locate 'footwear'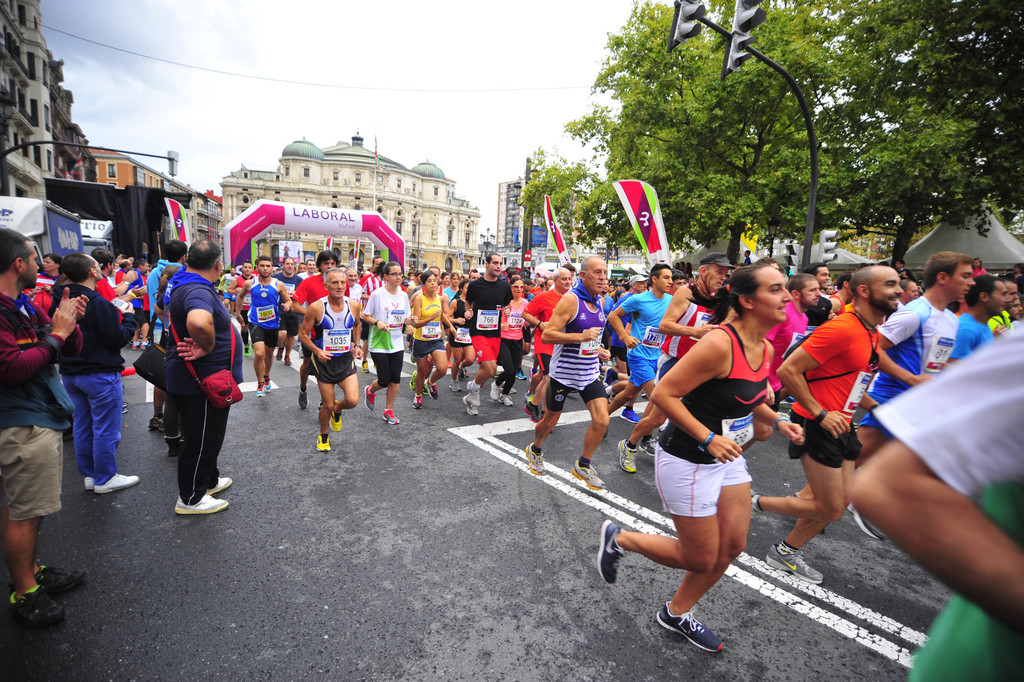
<region>572, 460, 606, 490</region>
